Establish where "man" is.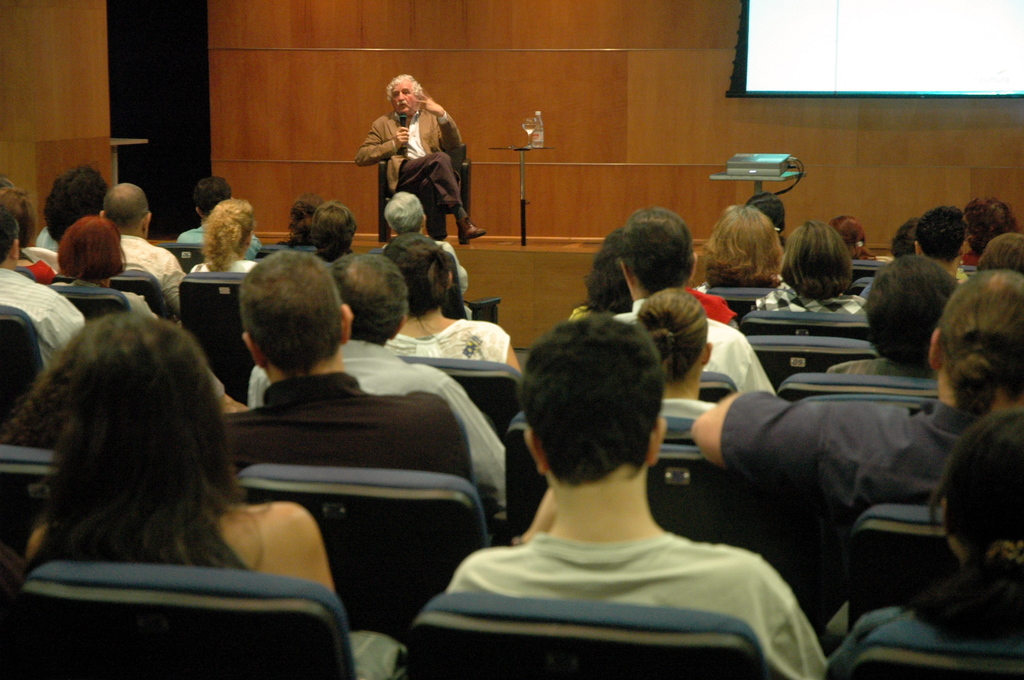
Established at <region>350, 70, 490, 250</region>.
